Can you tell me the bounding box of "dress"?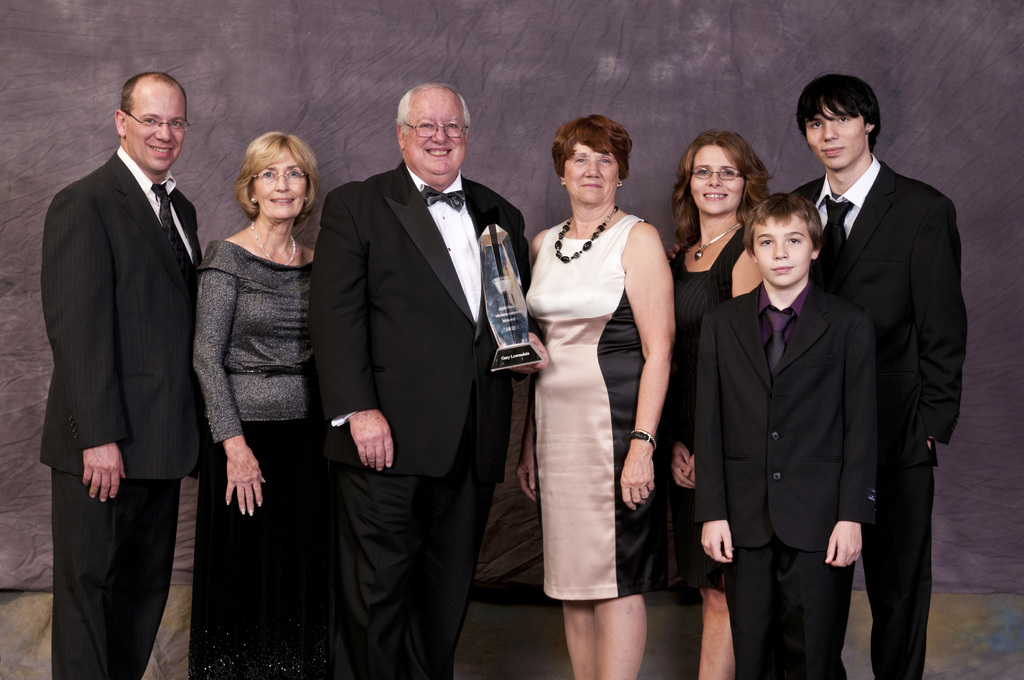
select_region(526, 213, 656, 601).
